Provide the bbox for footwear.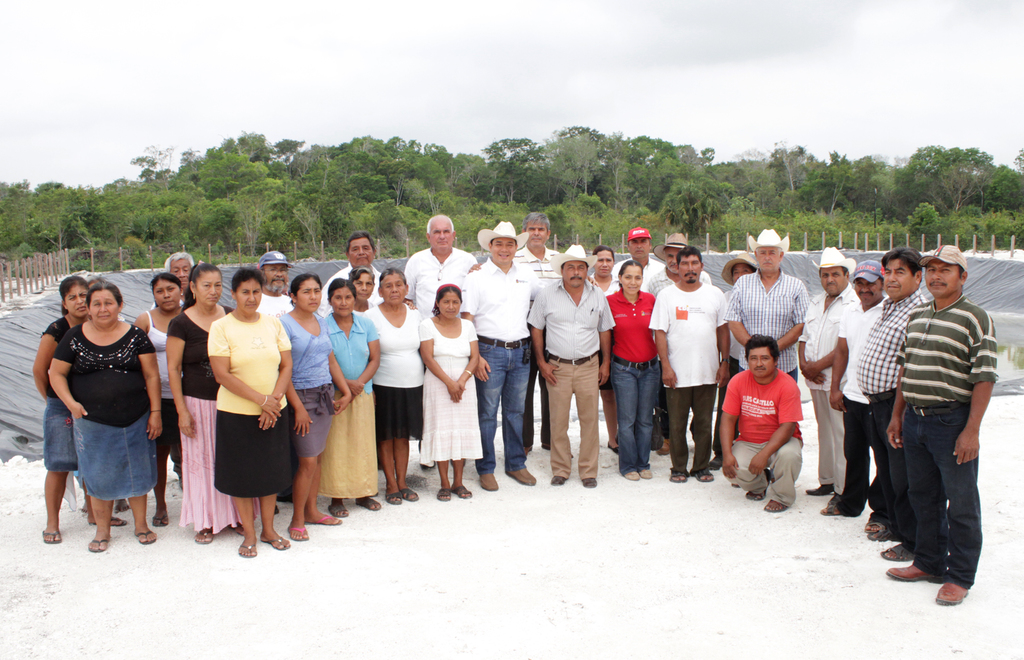
{"left": 402, "top": 487, "right": 416, "bottom": 500}.
